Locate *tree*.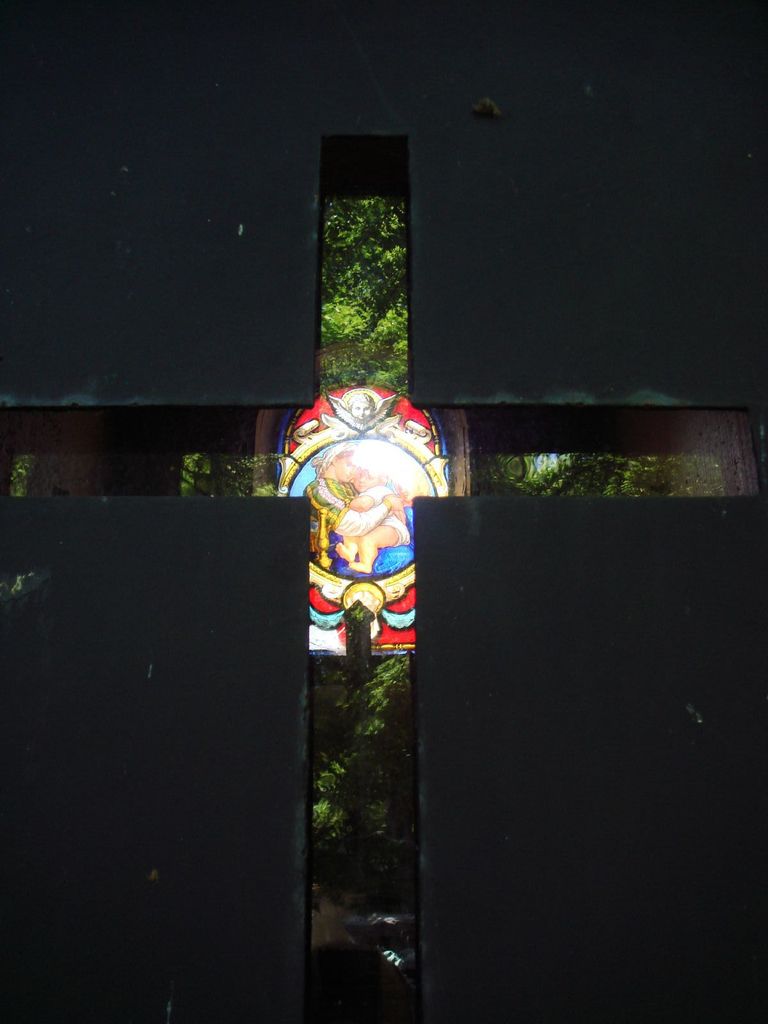
Bounding box: (168, 195, 694, 879).
